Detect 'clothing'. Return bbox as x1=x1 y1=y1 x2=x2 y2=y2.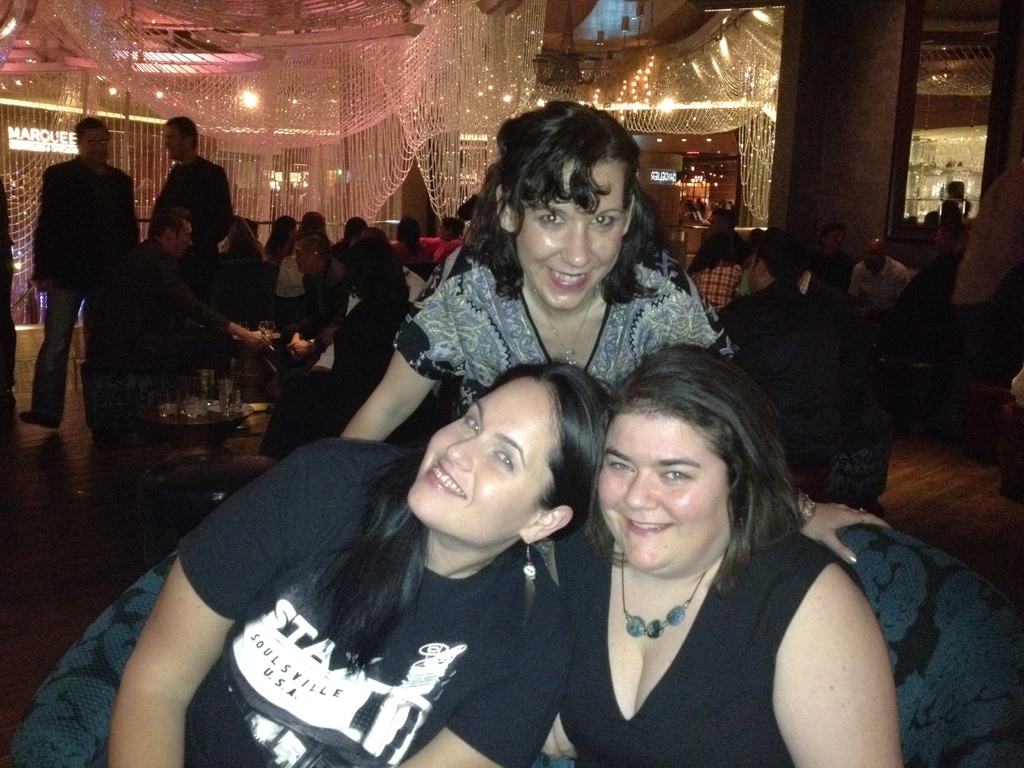
x1=802 y1=268 x2=867 y2=364.
